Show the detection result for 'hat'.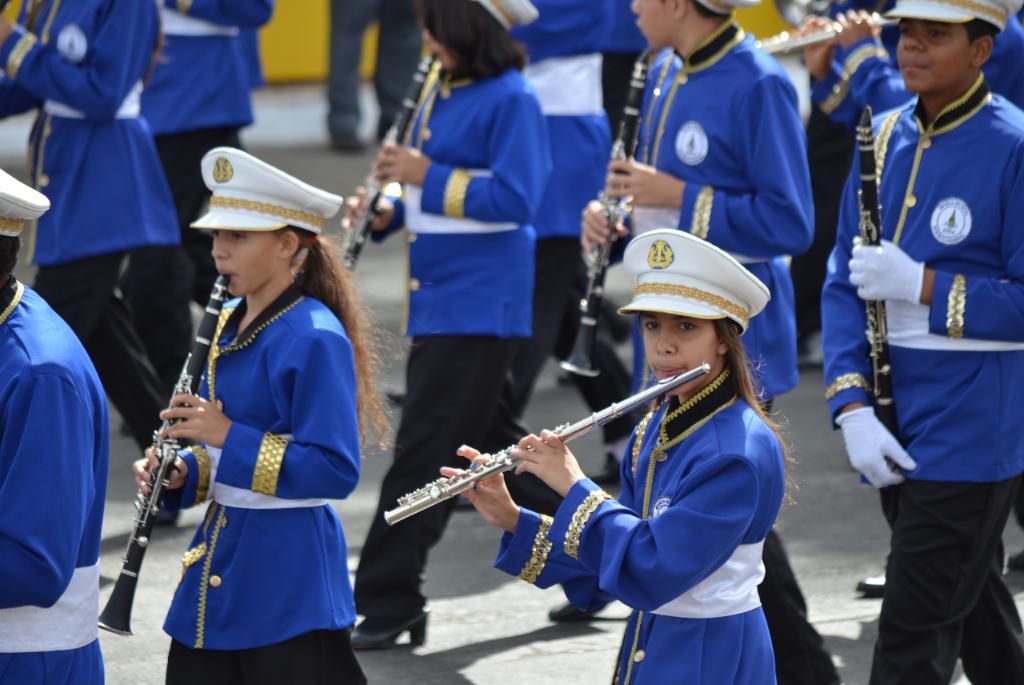
BBox(612, 226, 770, 336).
